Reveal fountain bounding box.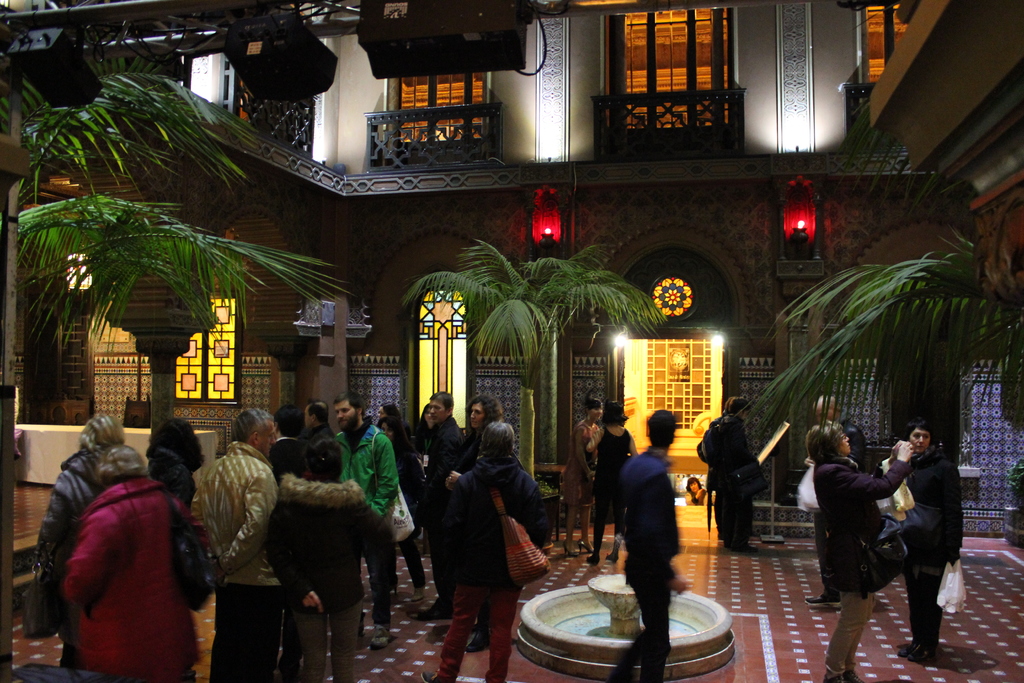
Revealed: {"x1": 515, "y1": 564, "x2": 739, "y2": 673}.
